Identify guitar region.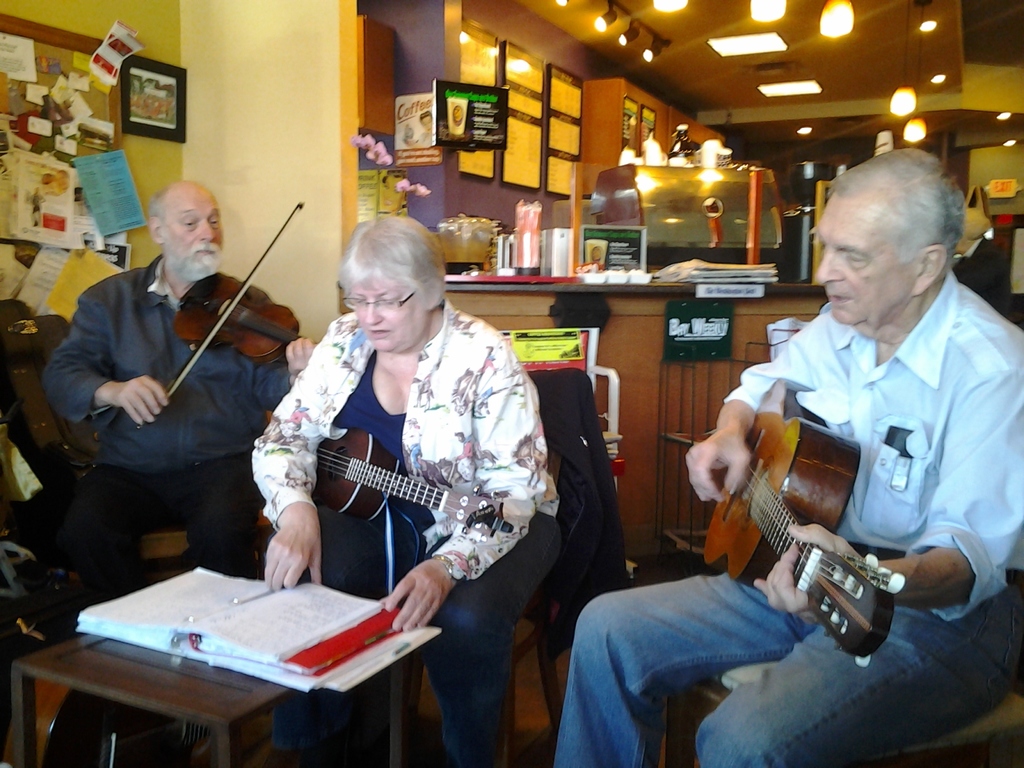
Region: 251, 429, 522, 547.
